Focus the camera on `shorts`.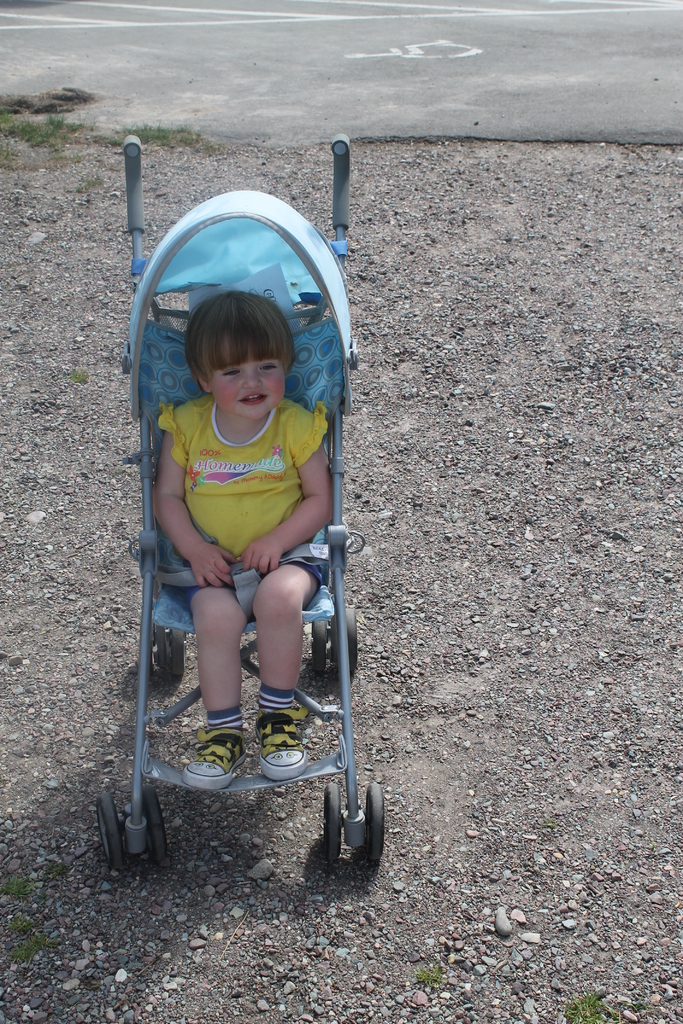
Focus region: <region>175, 556, 327, 610</region>.
